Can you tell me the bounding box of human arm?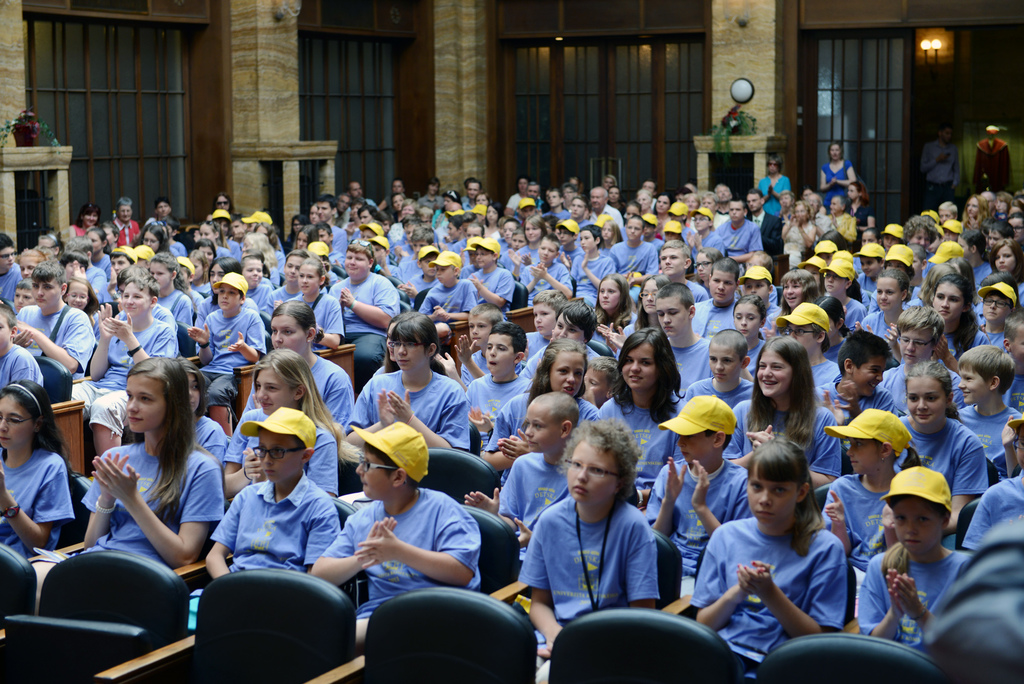
[878, 504, 900, 550].
